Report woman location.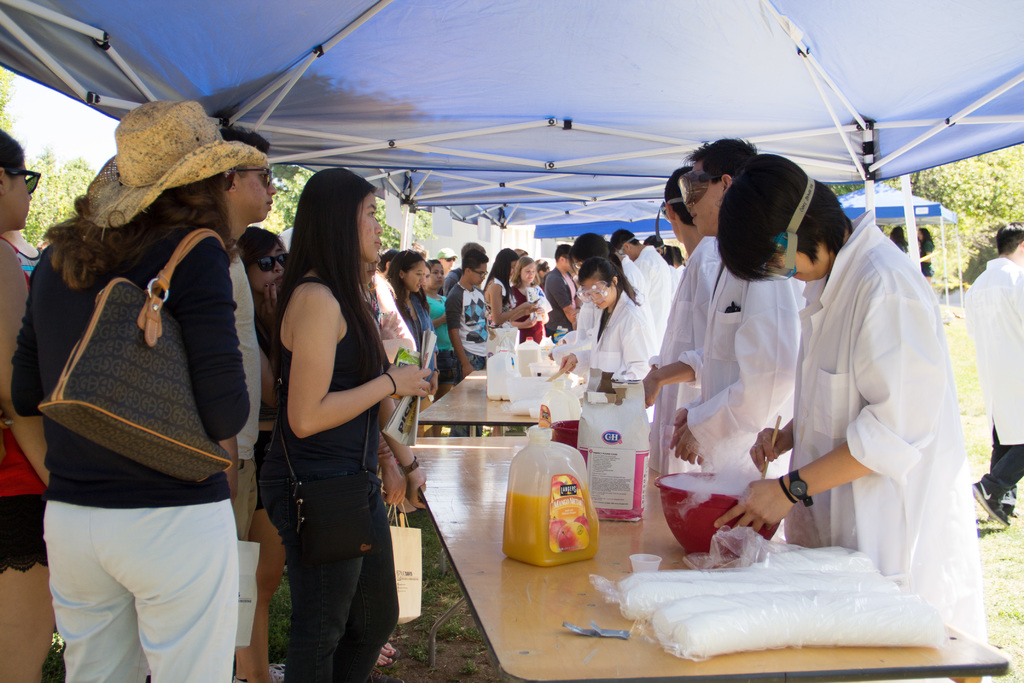
Report: select_region(481, 248, 535, 334).
